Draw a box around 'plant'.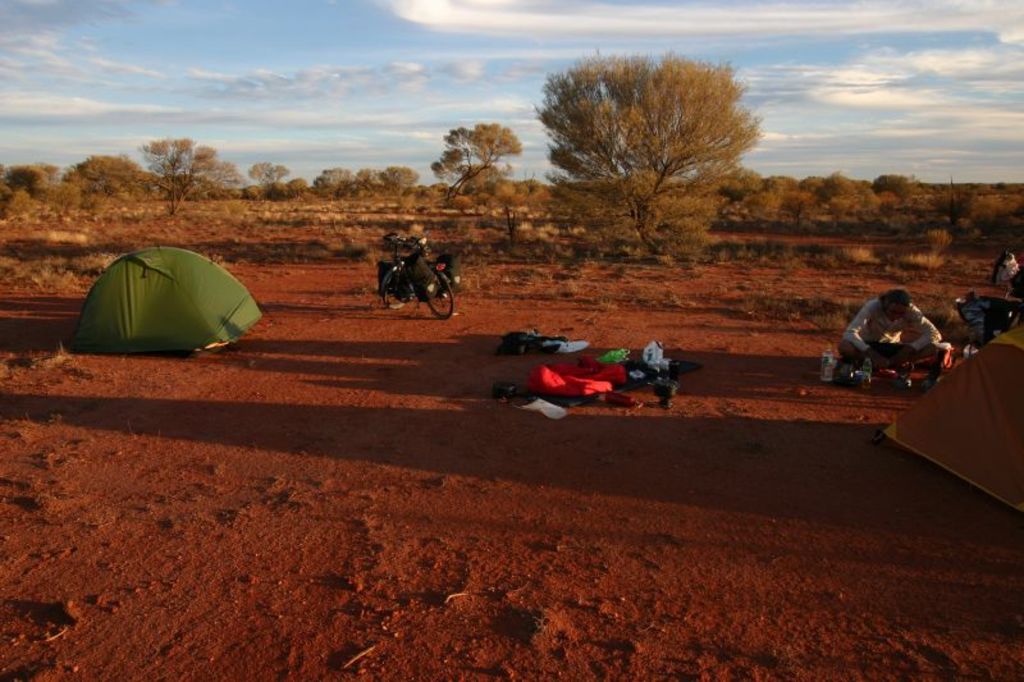
{"x1": 596, "y1": 298, "x2": 618, "y2": 311}.
